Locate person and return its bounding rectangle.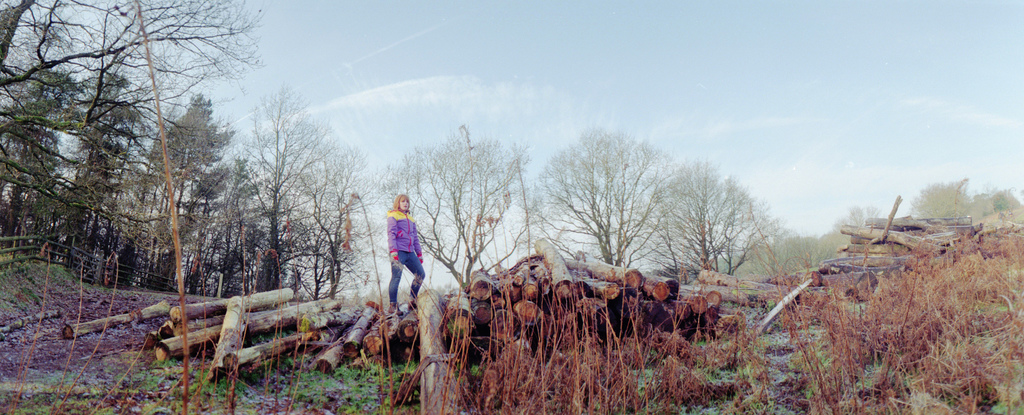
374:194:425:316.
